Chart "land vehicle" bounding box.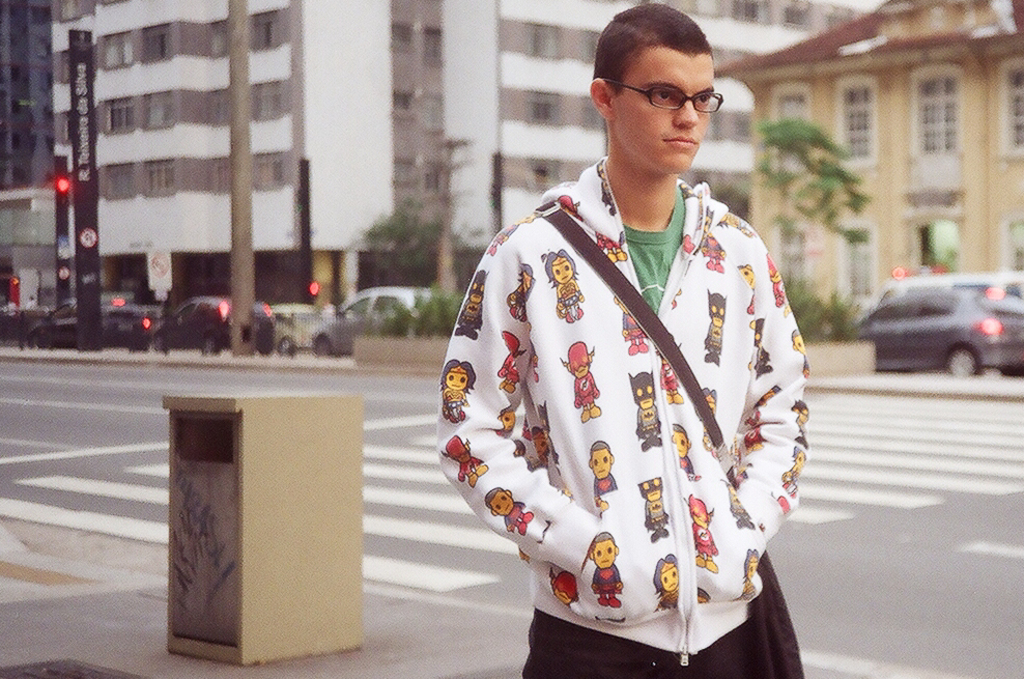
Charted: (x1=274, y1=300, x2=325, y2=352).
